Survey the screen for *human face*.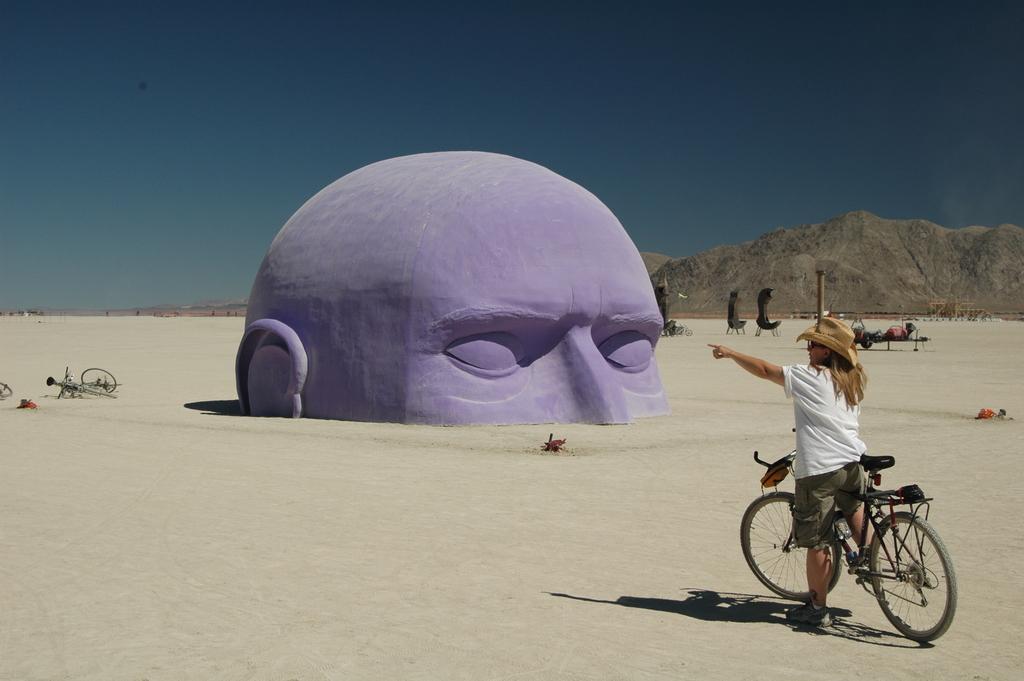
Survey found: <bbox>301, 174, 672, 427</bbox>.
